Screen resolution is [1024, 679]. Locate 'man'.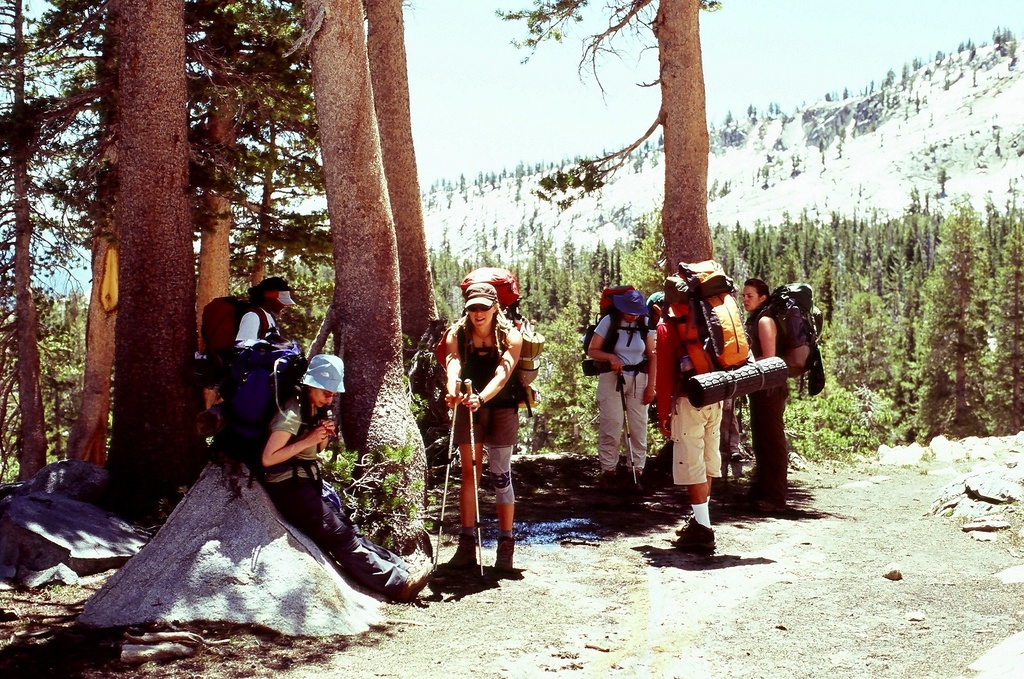
BBox(661, 273, 751, 552).
